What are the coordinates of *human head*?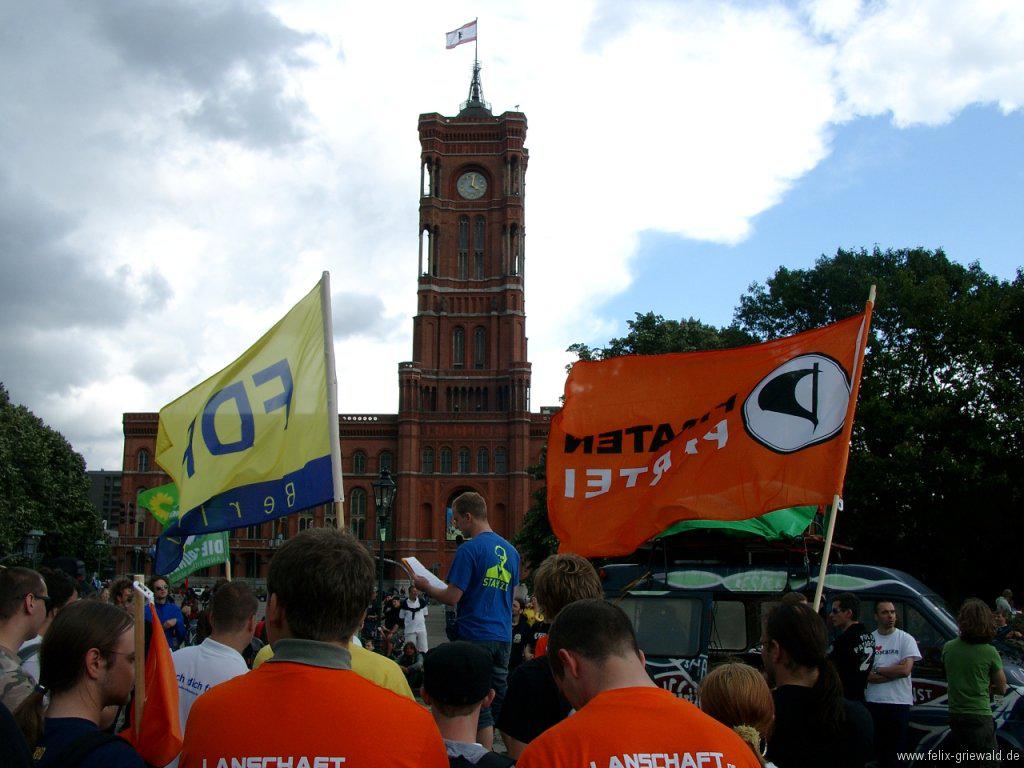
crop(869, 592, 898, 635).
